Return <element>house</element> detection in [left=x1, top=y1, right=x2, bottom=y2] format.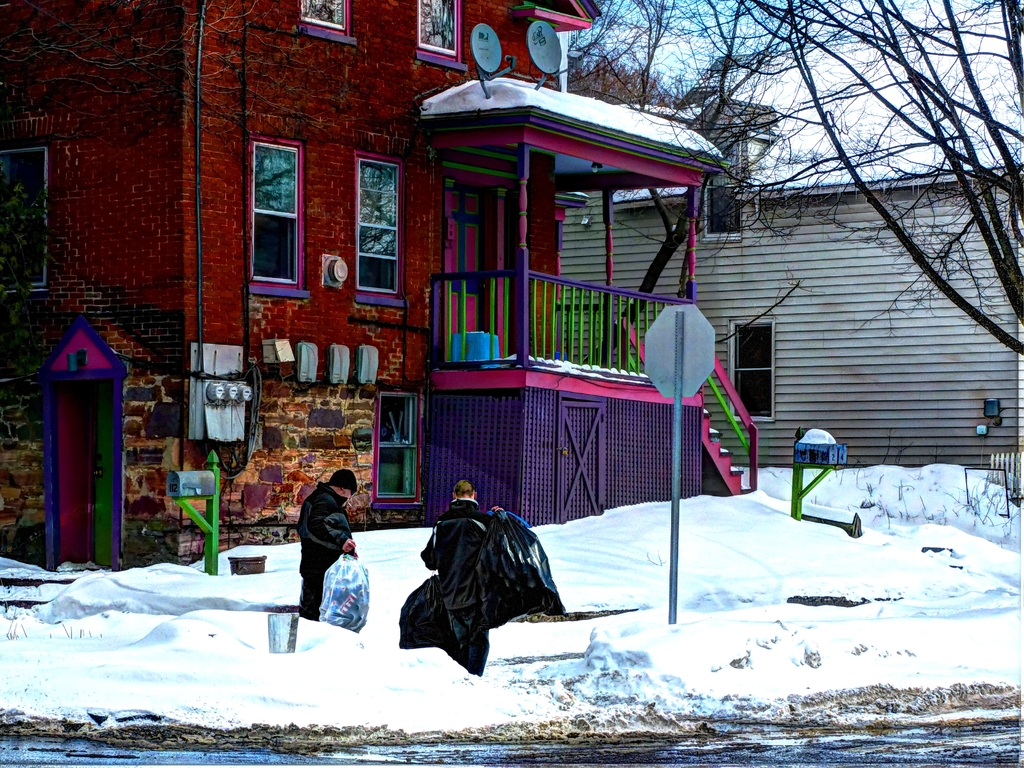
[left=0, top=0, right=762, bottom=554].
